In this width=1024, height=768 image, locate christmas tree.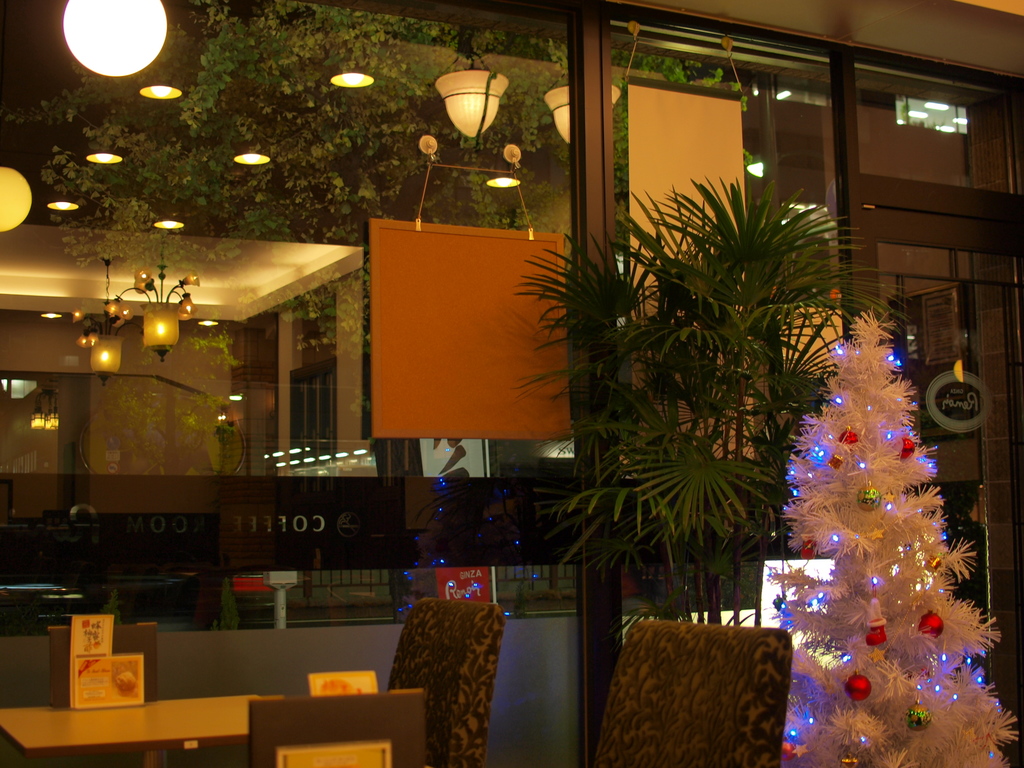
Bounding box: rect(763, 305, 1022, 767).
